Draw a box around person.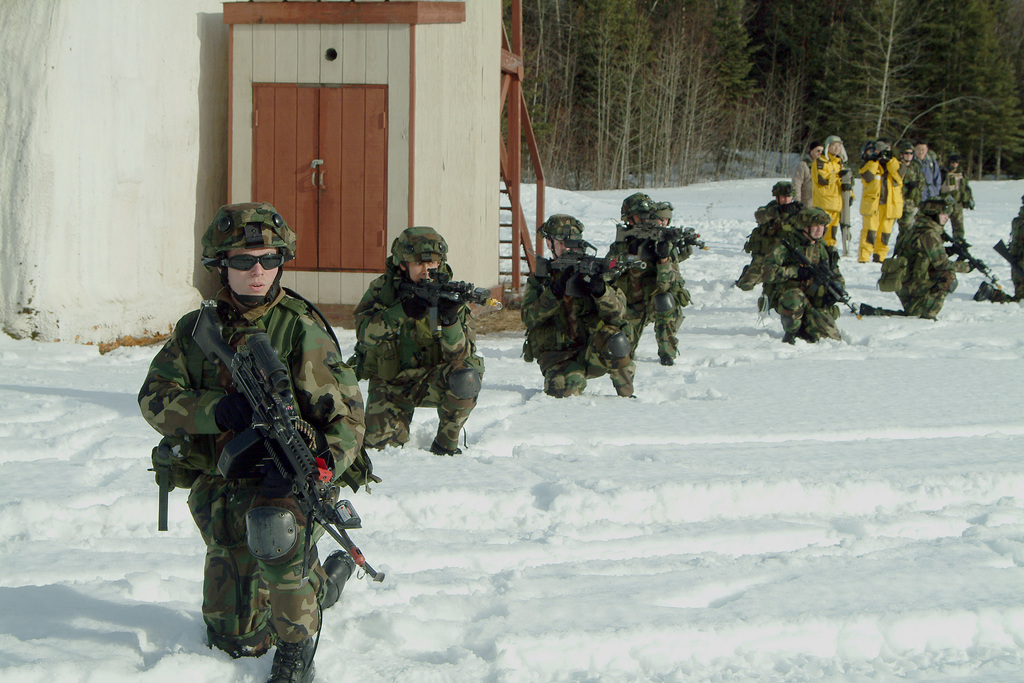
left=735, top=178, right=806, bottom=292.
